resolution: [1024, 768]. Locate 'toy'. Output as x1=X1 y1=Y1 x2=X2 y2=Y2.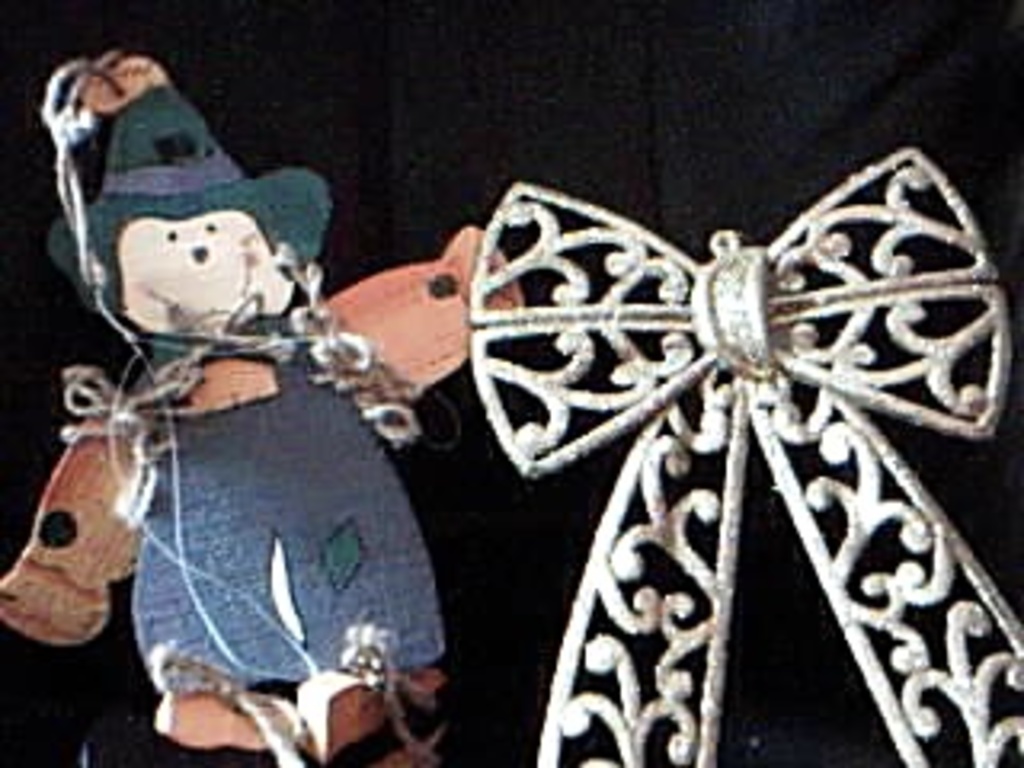
x1=464 y1=179 x2=1021 y2=765.
